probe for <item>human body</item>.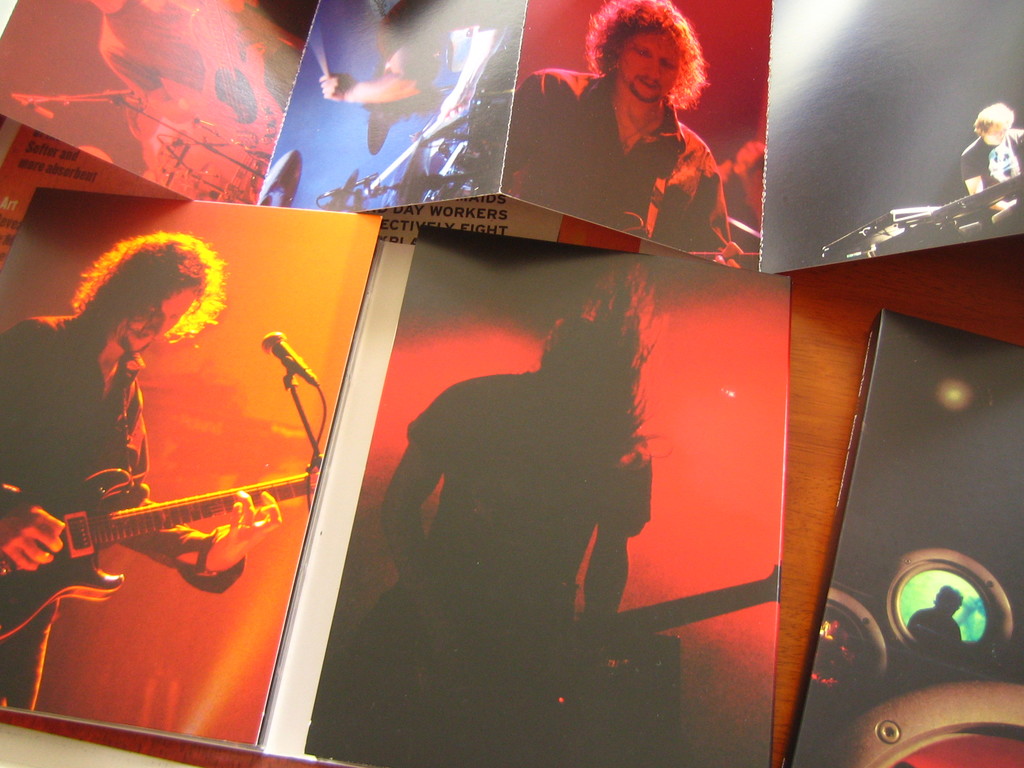
Probe result: [381,271,652,647].
